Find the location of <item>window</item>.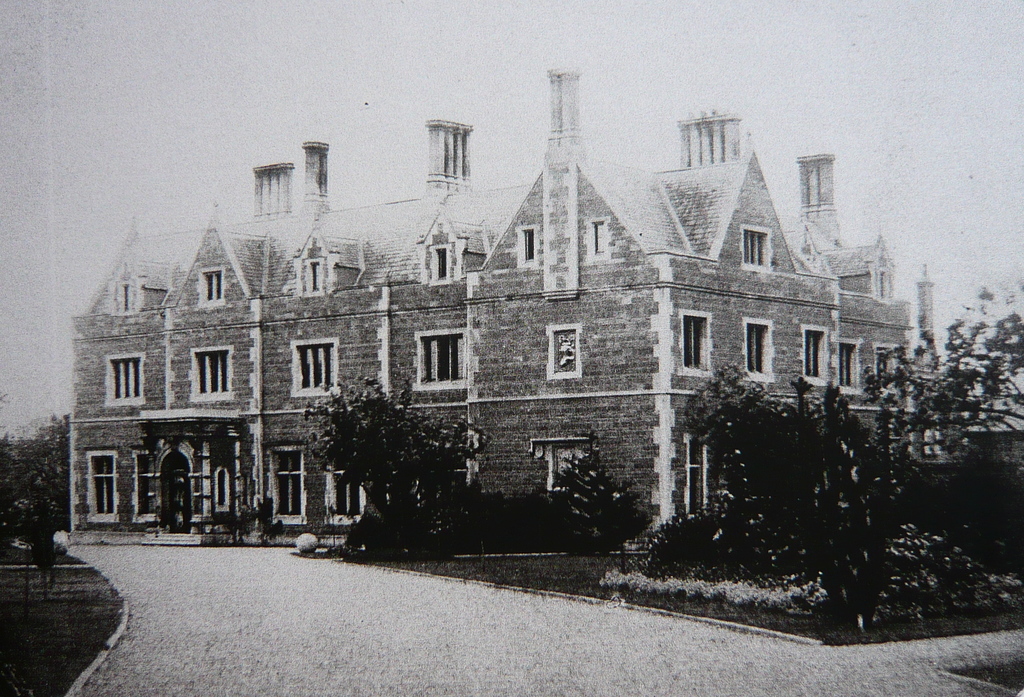
Location: crop(681, 312, 707, 371).
